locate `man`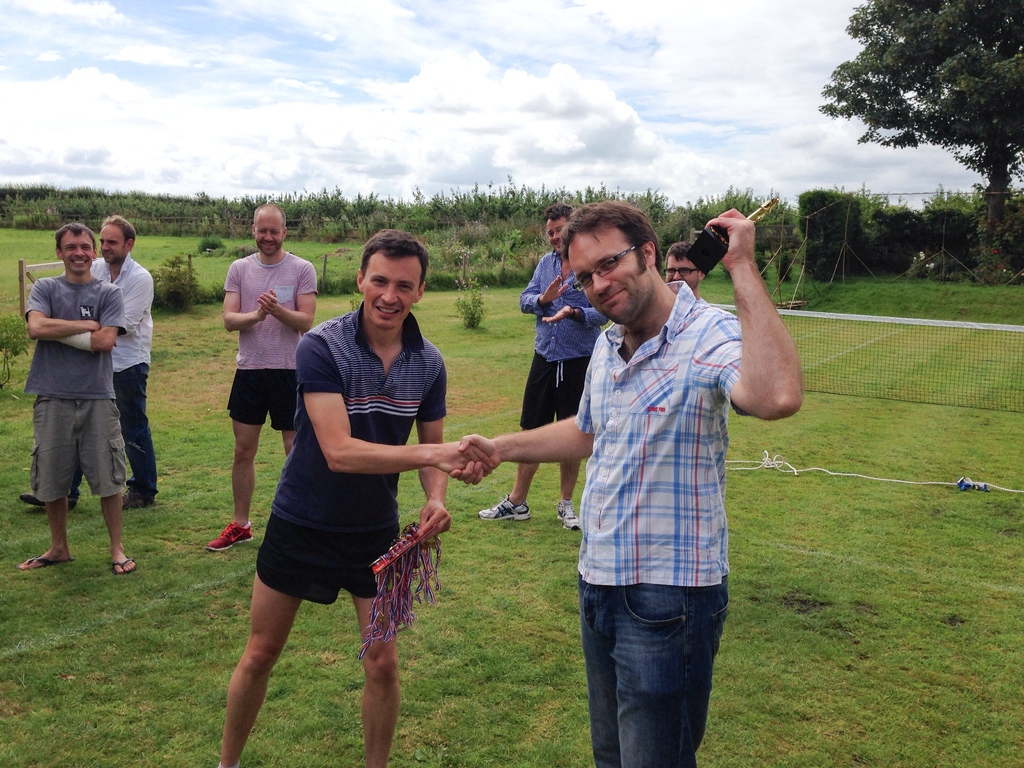
BBox(475, 199, 584, 524)
